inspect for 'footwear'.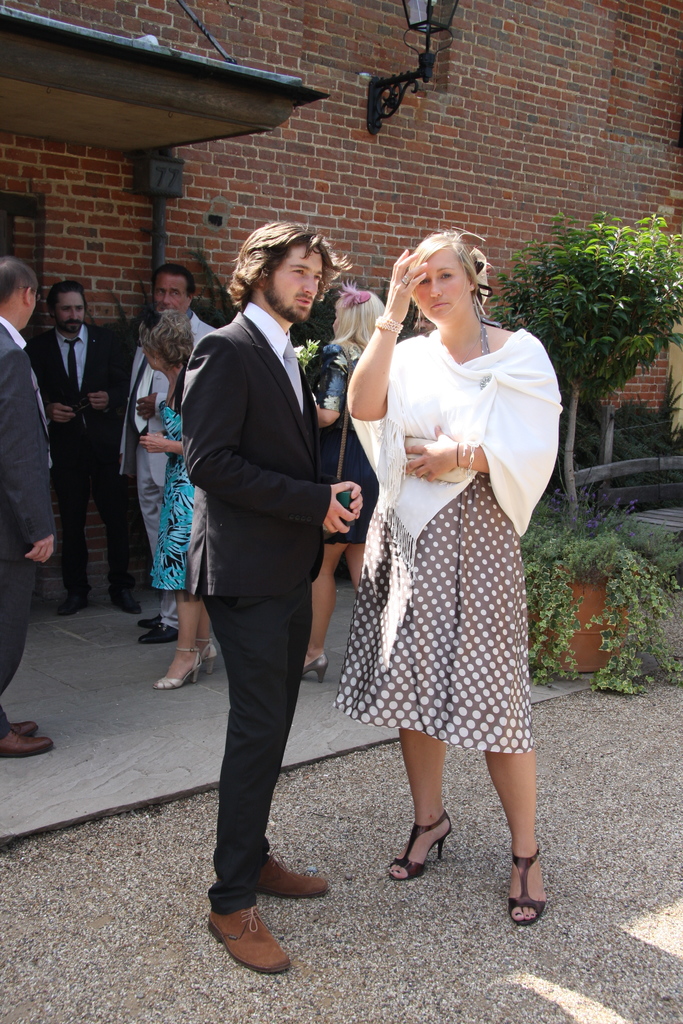
Inspection: 131 614 161 626.
